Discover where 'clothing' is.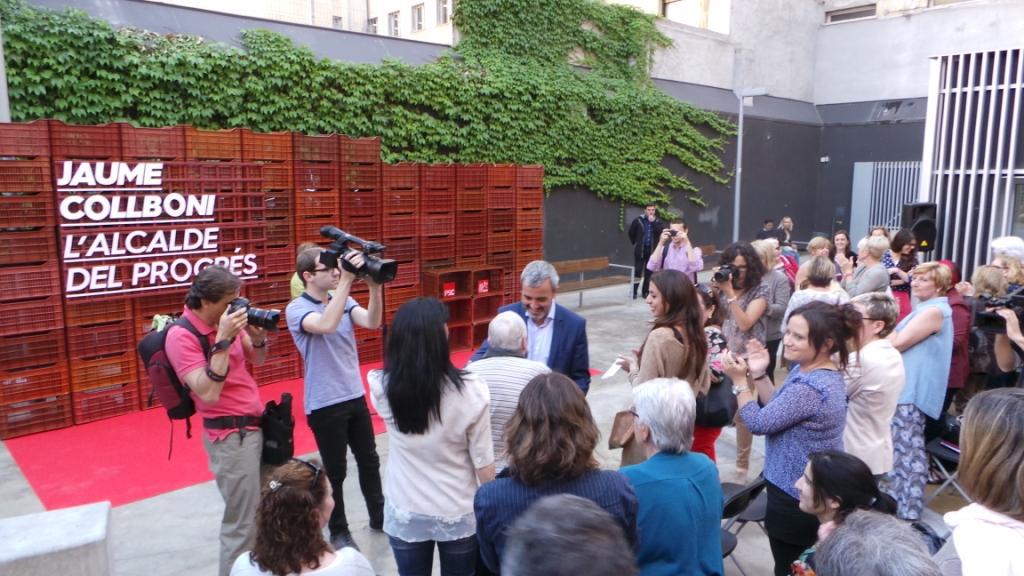
Discovered at 622 431 735 567.
